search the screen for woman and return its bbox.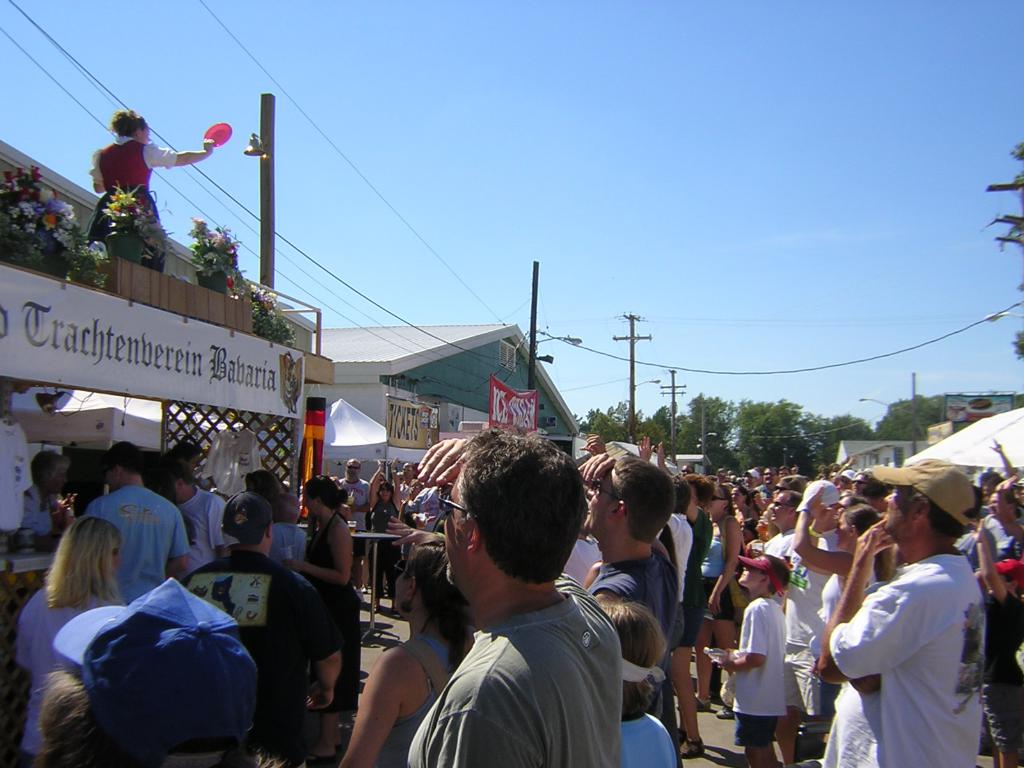
Found: crop(260, 469, 360, 745).
